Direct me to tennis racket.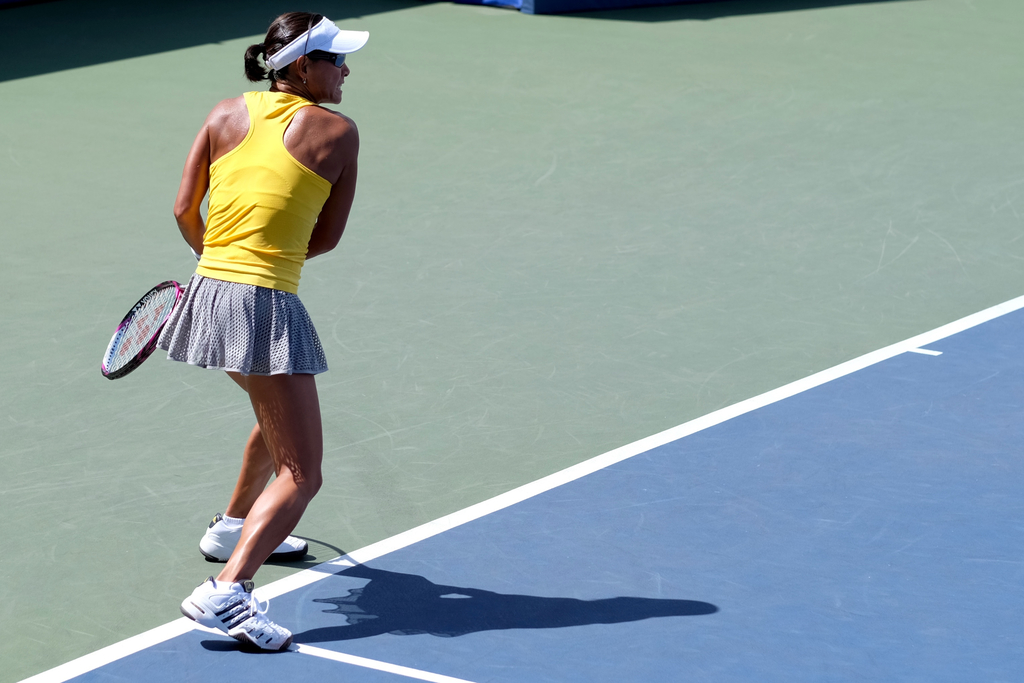
Direction: (98, 276, 188, 381).
